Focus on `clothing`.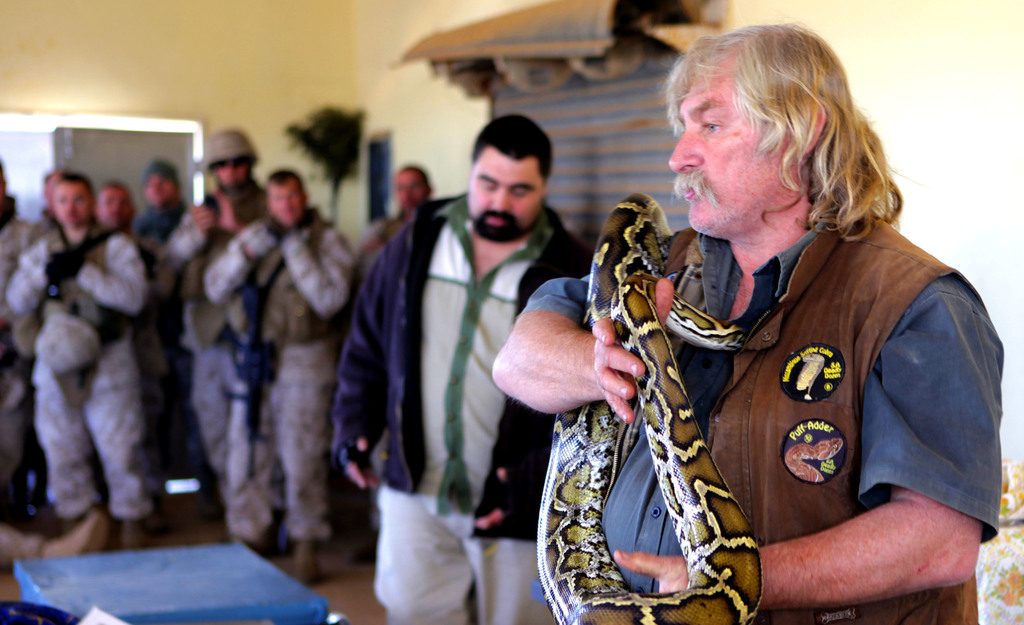
Focused at {"left": 123, "top": 205, "right": 175, "bottom": 477}.
